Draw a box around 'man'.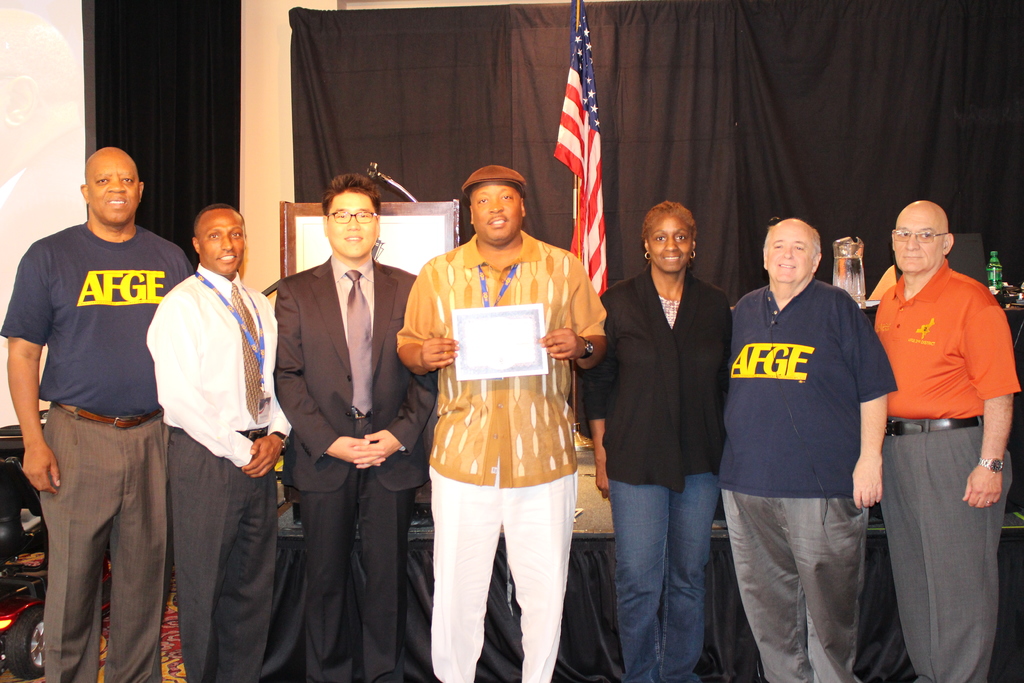
874,201,1023,682.
